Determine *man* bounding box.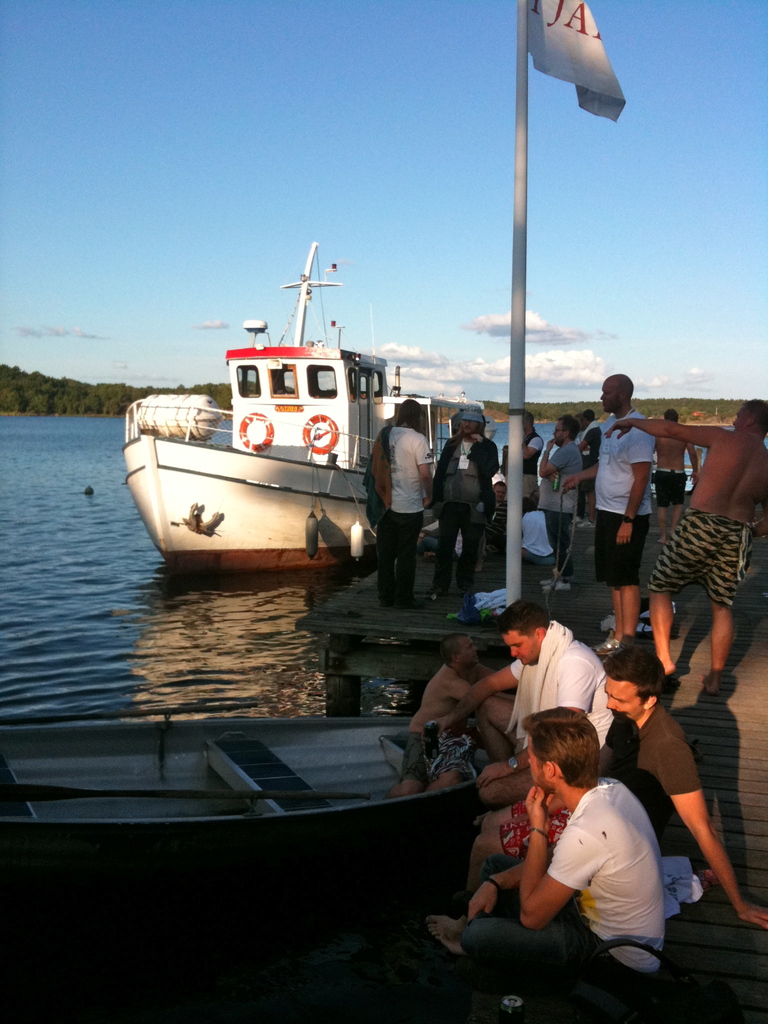
Determined: (648,407,698,544).
